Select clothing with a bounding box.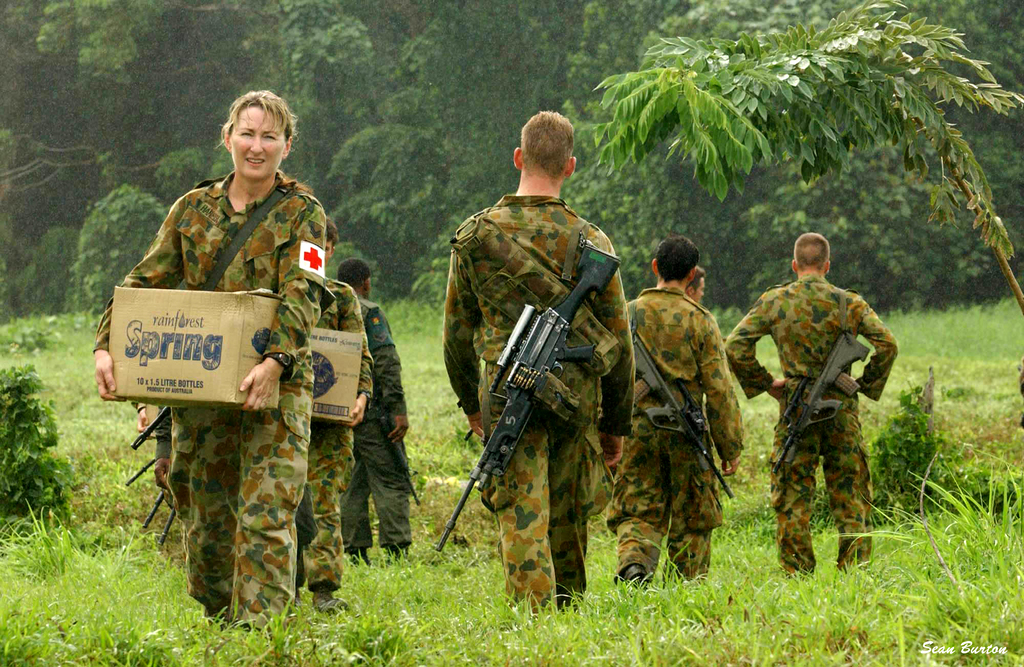
BBox(440, 191, 634, 616).
